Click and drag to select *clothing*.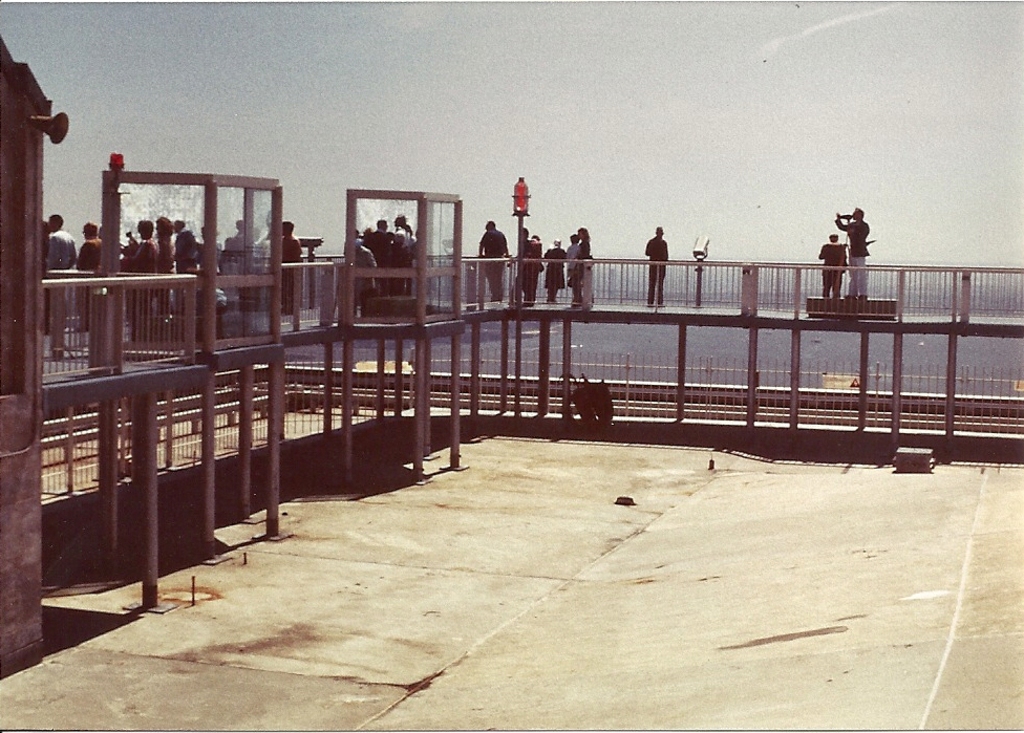
Selection: 840 222 870 293.
